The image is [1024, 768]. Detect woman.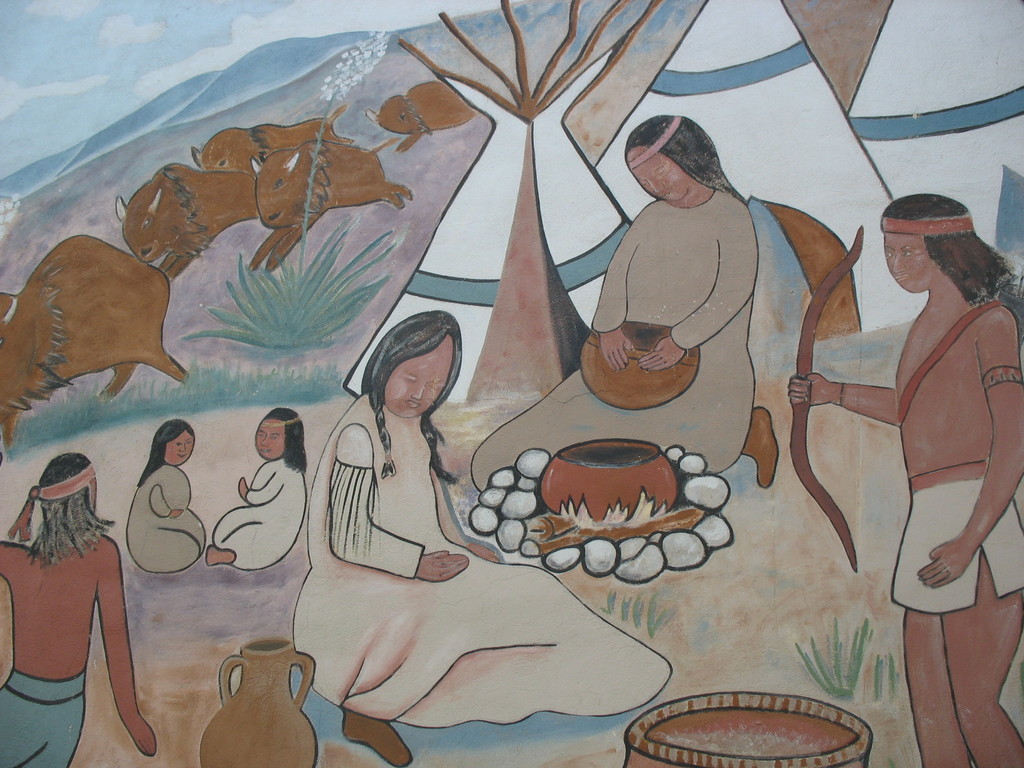
Detection: {"x1": 287, "y1": 312, "x2": 674, "y2": 767}.
